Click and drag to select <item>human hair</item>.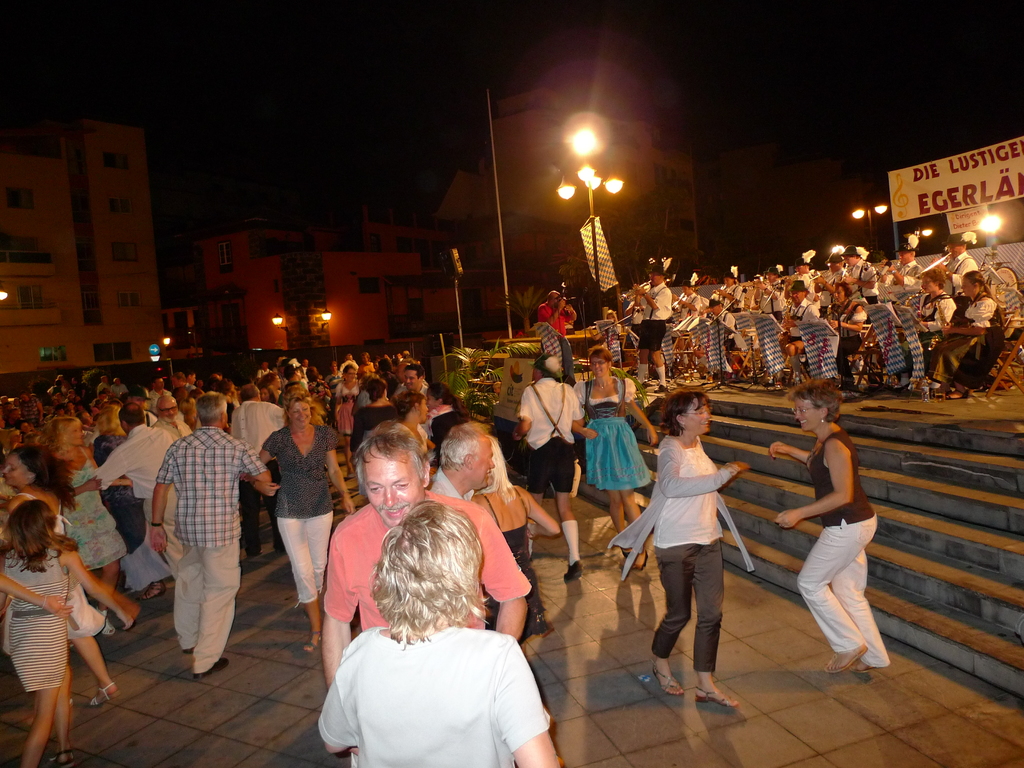
Selection: bbox(426, 381, 465, 415).
